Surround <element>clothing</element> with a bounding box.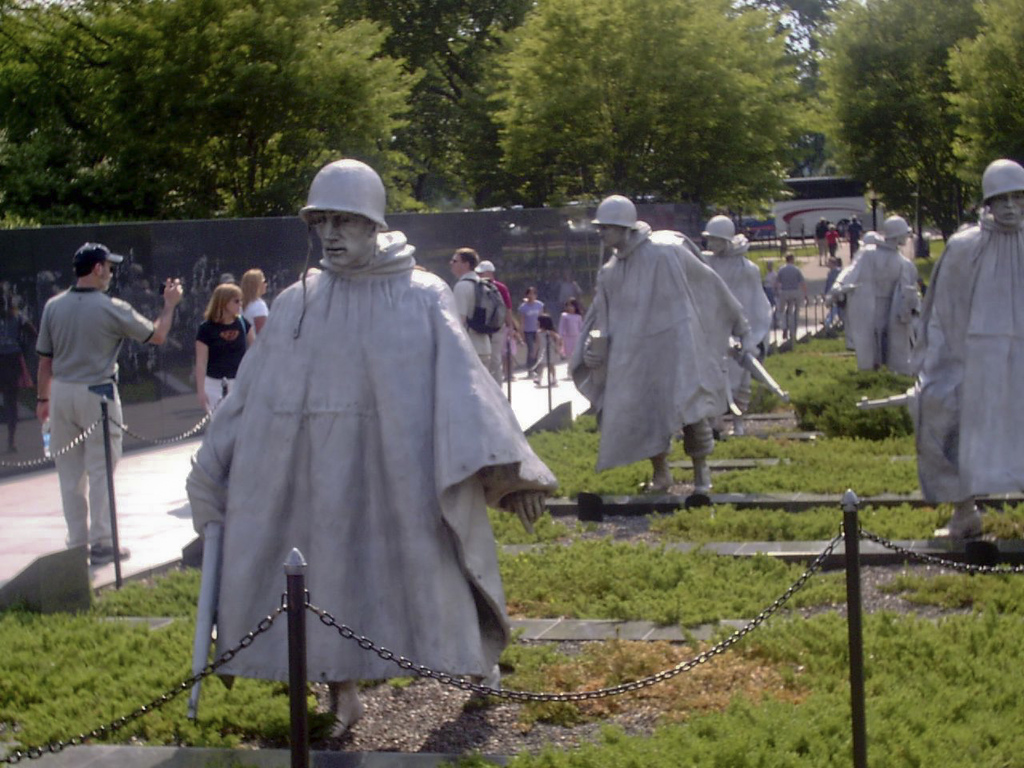
[x1=179, y1=197, x2=528, y2=706].
